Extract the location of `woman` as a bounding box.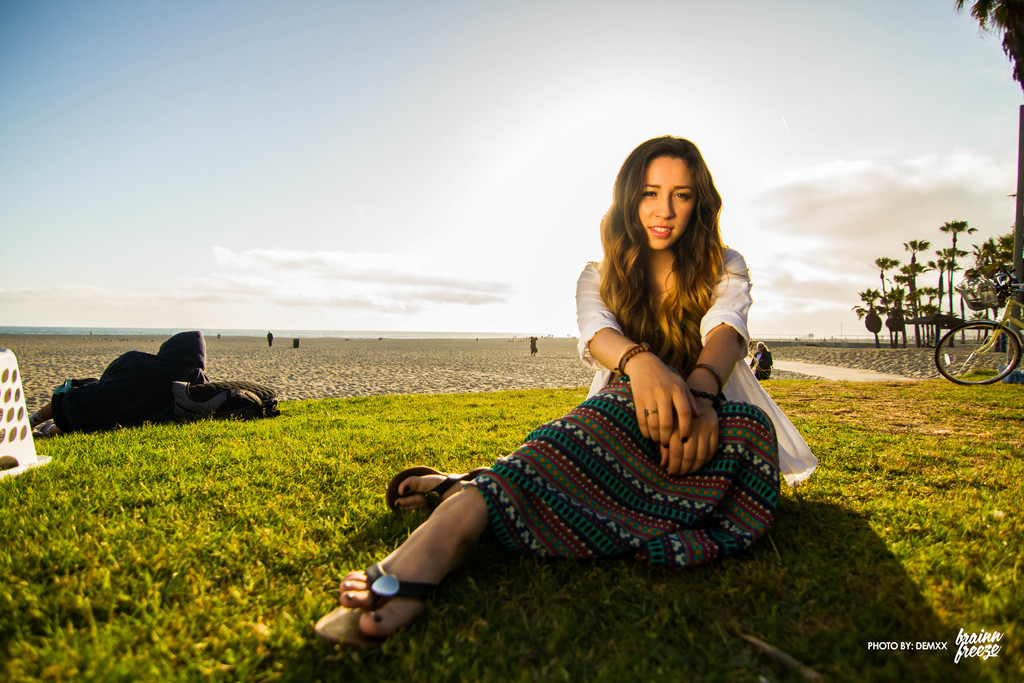
locate(749, 343, 774, 383).
